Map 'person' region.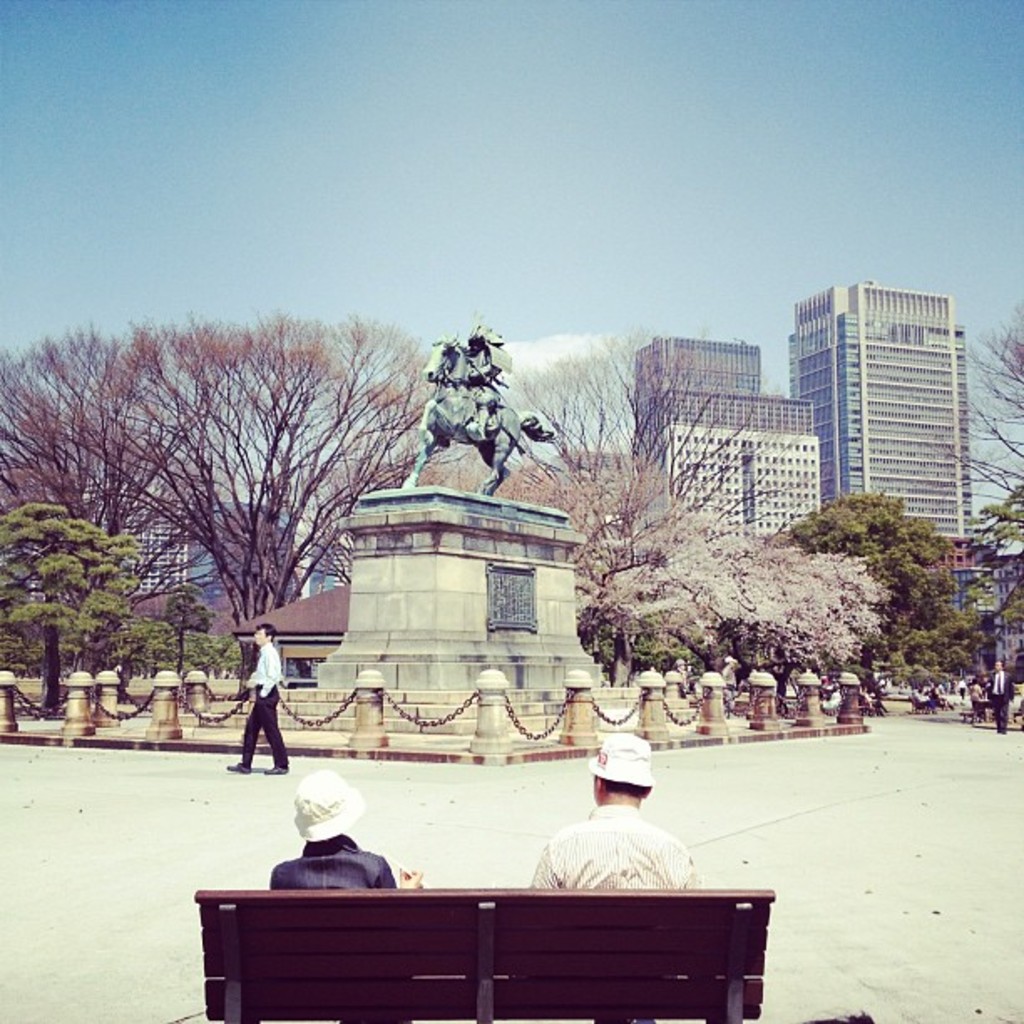
Mapped to bbox=[467, 326, 505, 438].
